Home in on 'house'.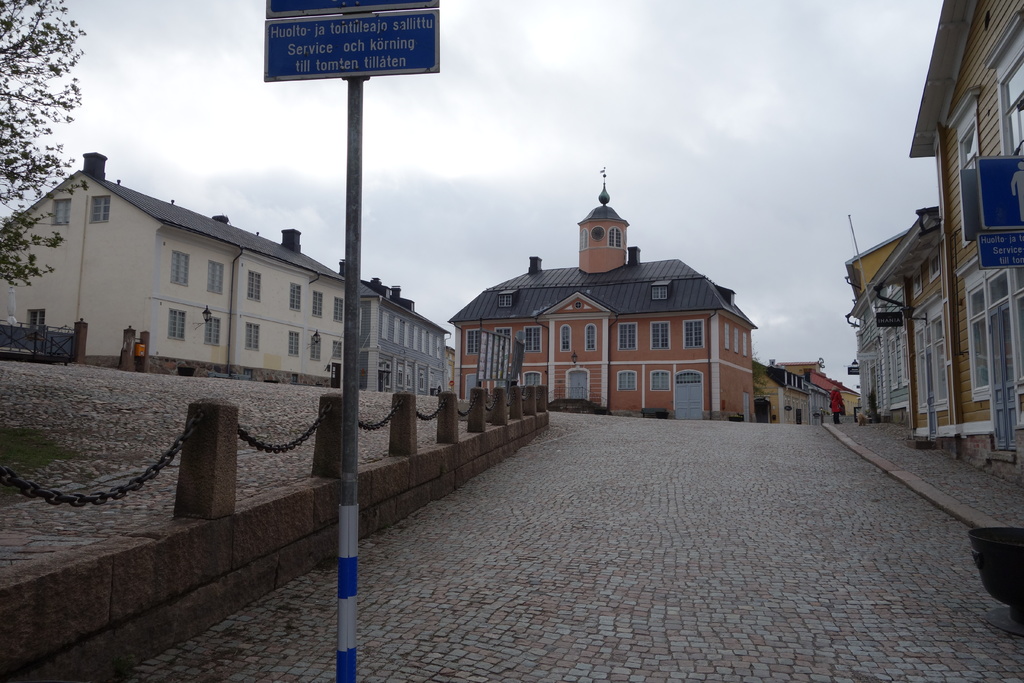
Homed in at (left=351, top=284, right=440, bottom=406).
